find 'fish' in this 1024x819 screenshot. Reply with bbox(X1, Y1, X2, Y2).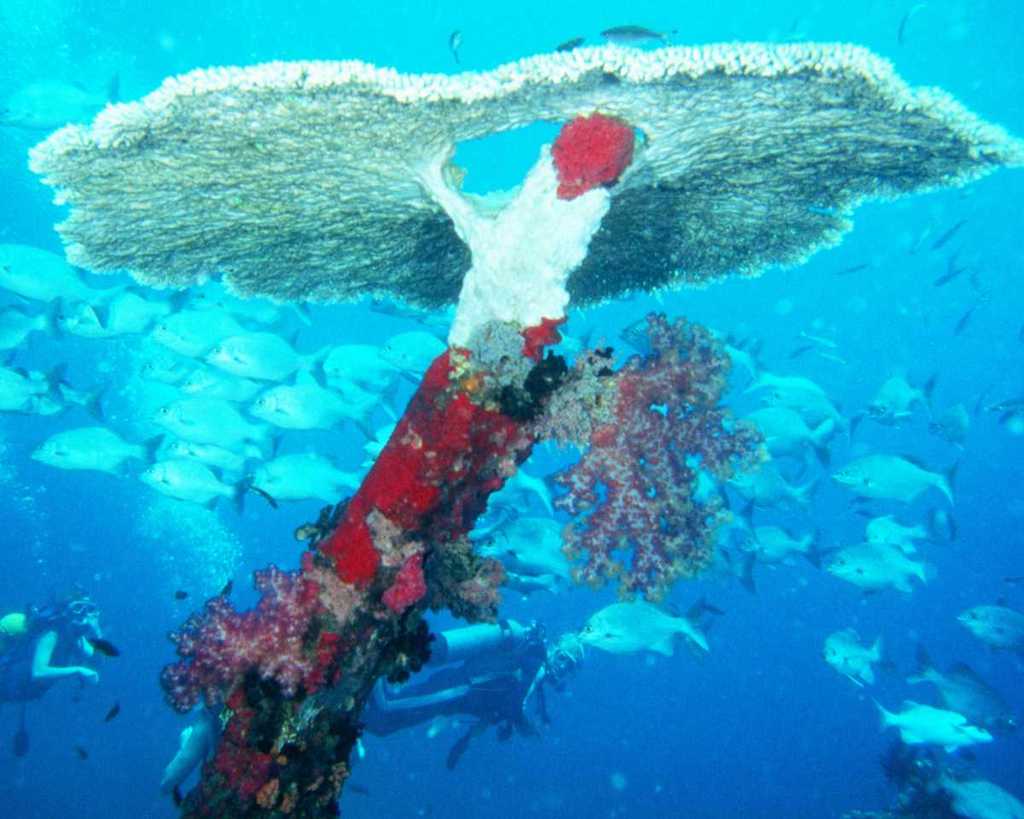
bbox(824, 544, 946, 598).
